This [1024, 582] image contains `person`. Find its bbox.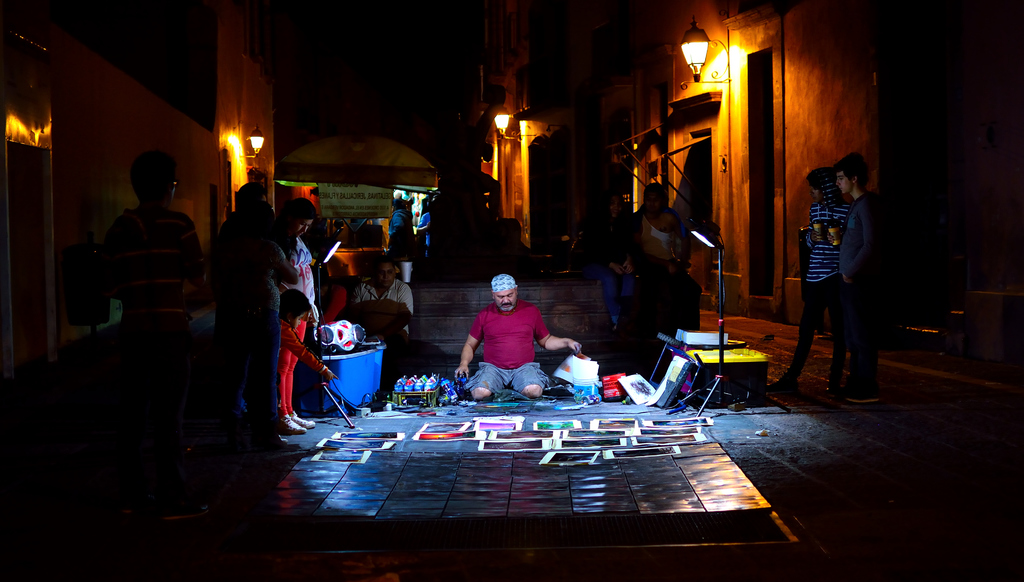
95, 144, 205, 384.
